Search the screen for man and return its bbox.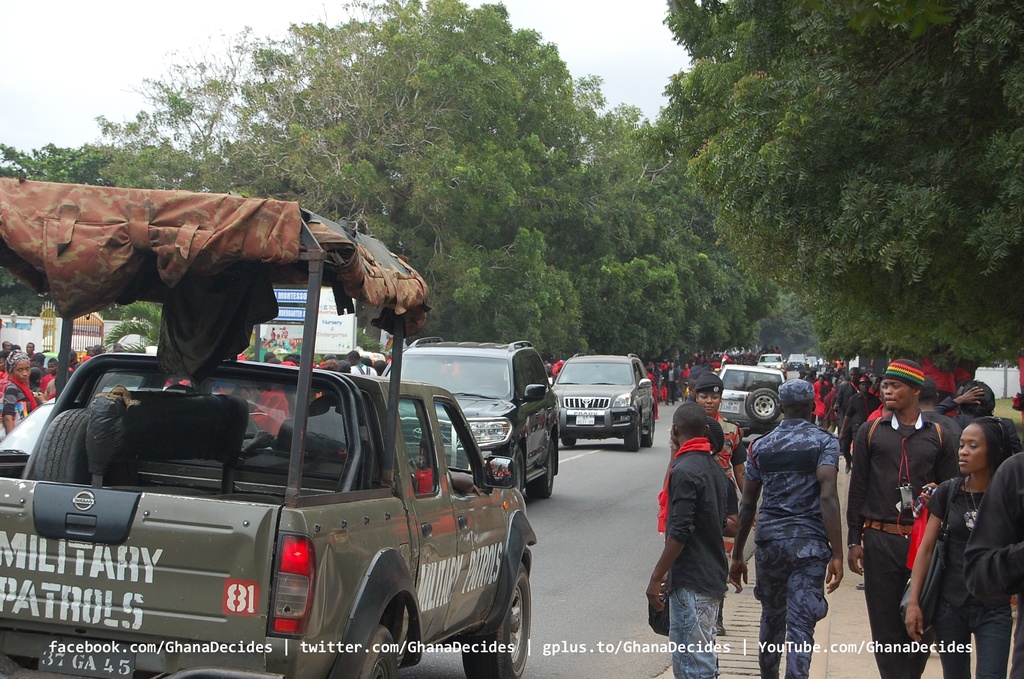
Found: rect(846, 355, 961, 678).
